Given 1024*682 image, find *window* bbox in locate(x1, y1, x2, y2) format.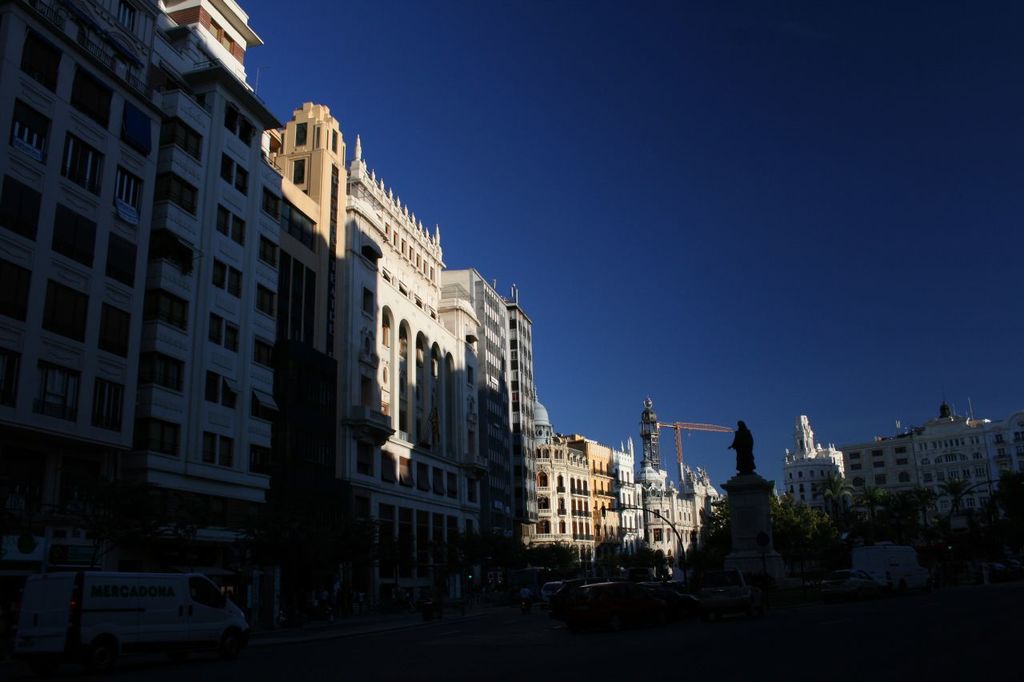
locate(31, 371, 82, 425).
